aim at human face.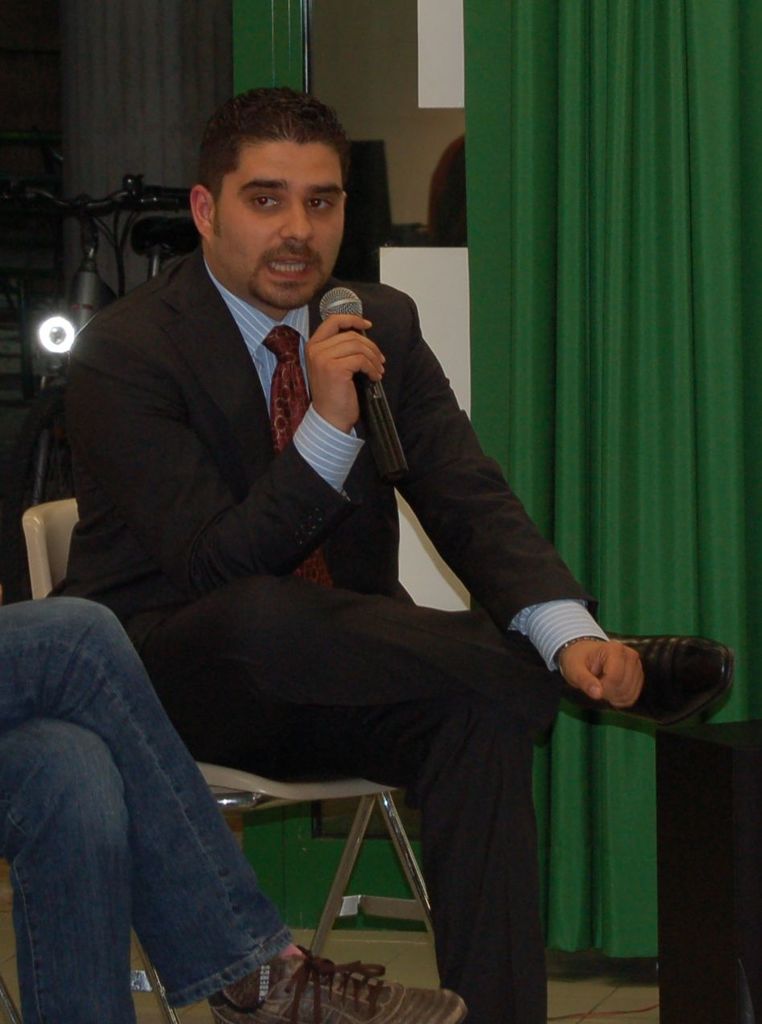
Aimed at box(216, 143, 345, 309).
